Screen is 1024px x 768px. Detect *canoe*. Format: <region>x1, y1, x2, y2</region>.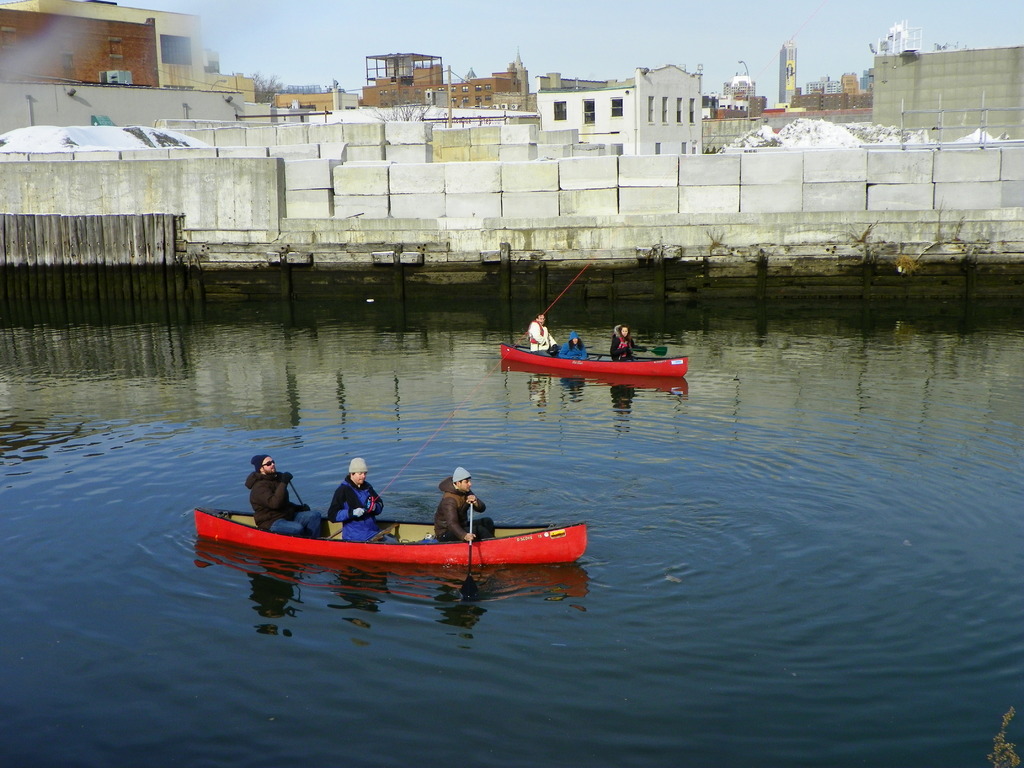
<region>501, 339, 690, 381</region>.
